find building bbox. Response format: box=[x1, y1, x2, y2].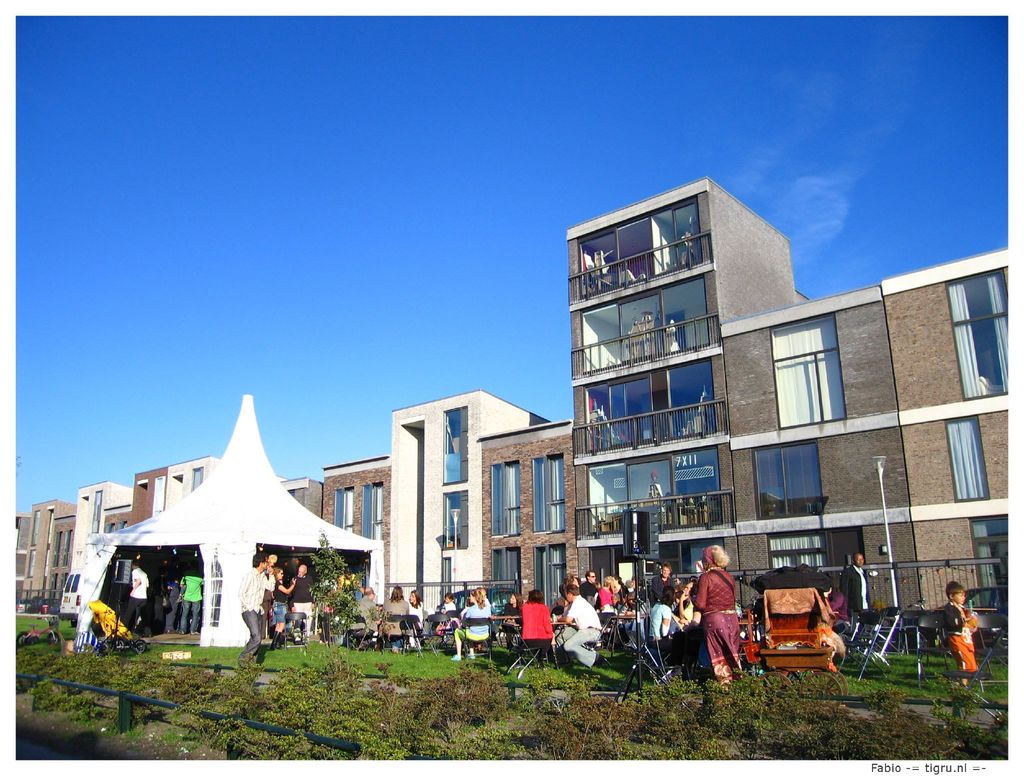
box=[71, 488, 131, 574].
